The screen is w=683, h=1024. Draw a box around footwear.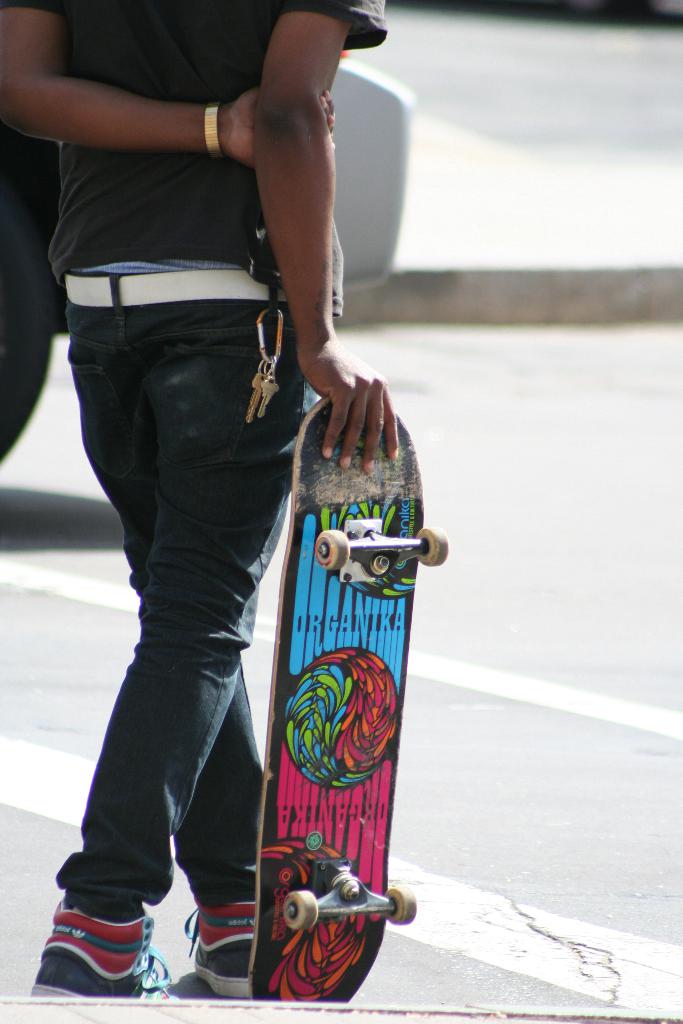
(left=183, top=908, right=251, bottom=1000).
